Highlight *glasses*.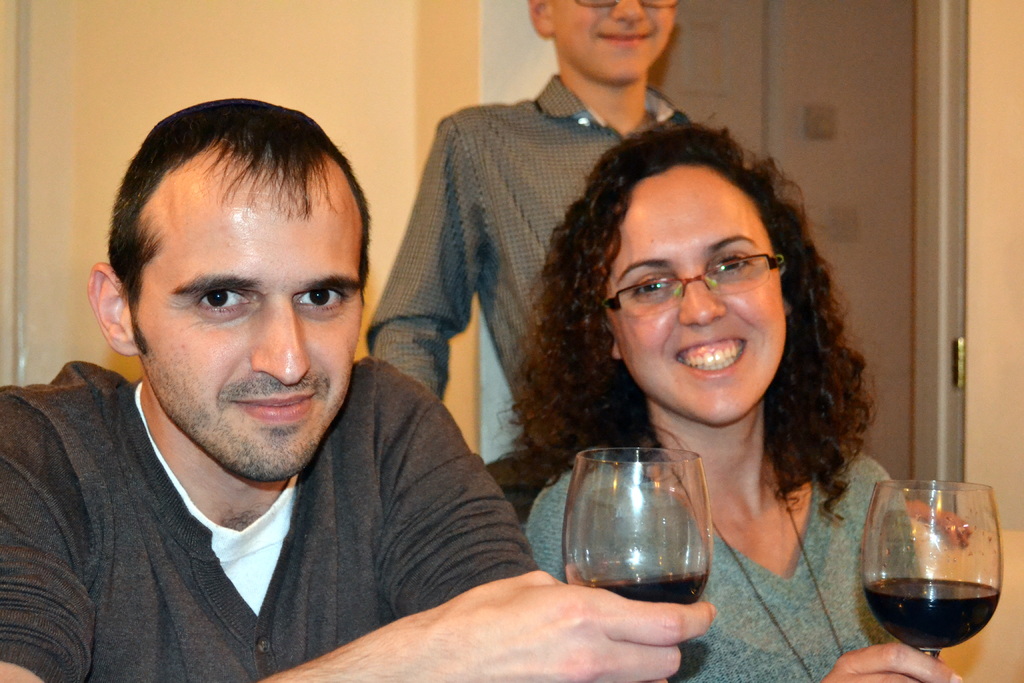
Highlighted region: box=[600, 242, 804, 321].
